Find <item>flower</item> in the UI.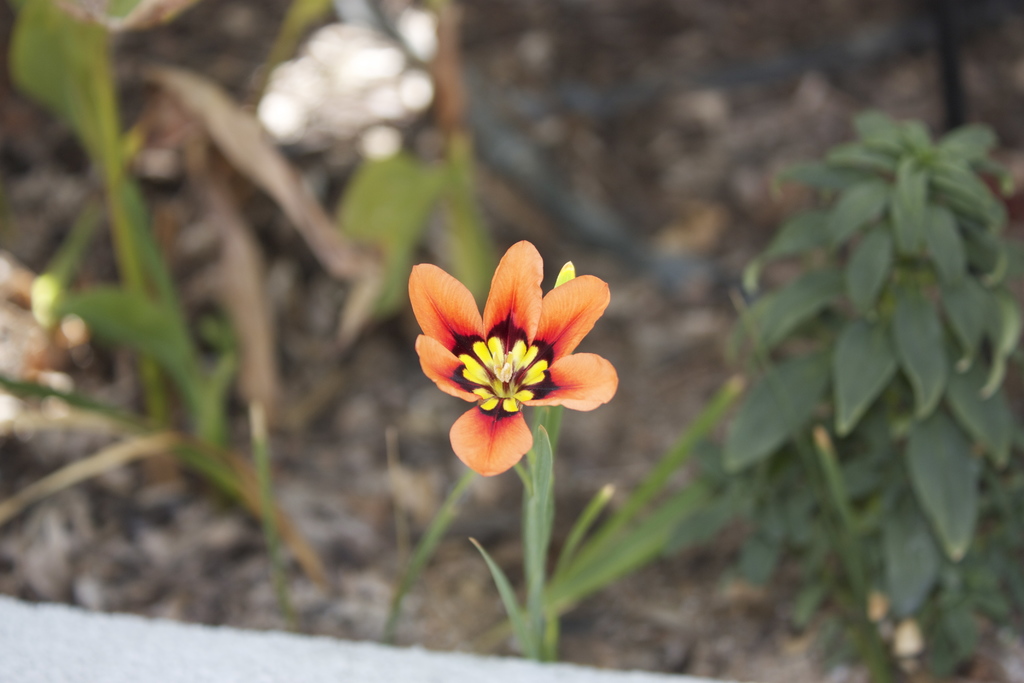
UI element at BBox(402, 244, 617, 493).
